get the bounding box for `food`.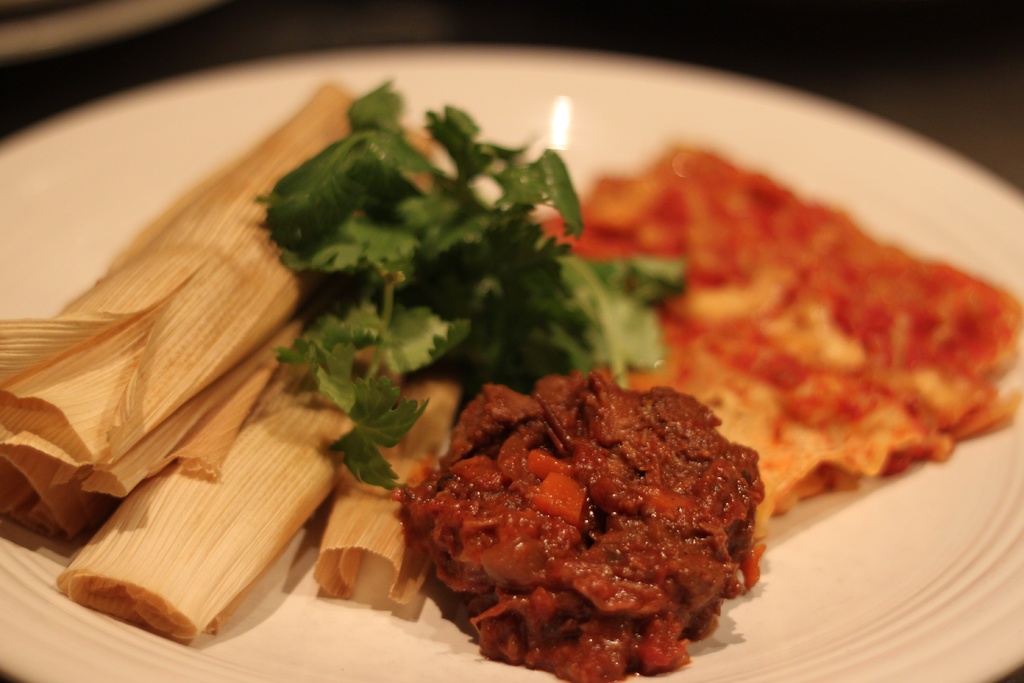
bbox=(531, 144, 1023, 517).
